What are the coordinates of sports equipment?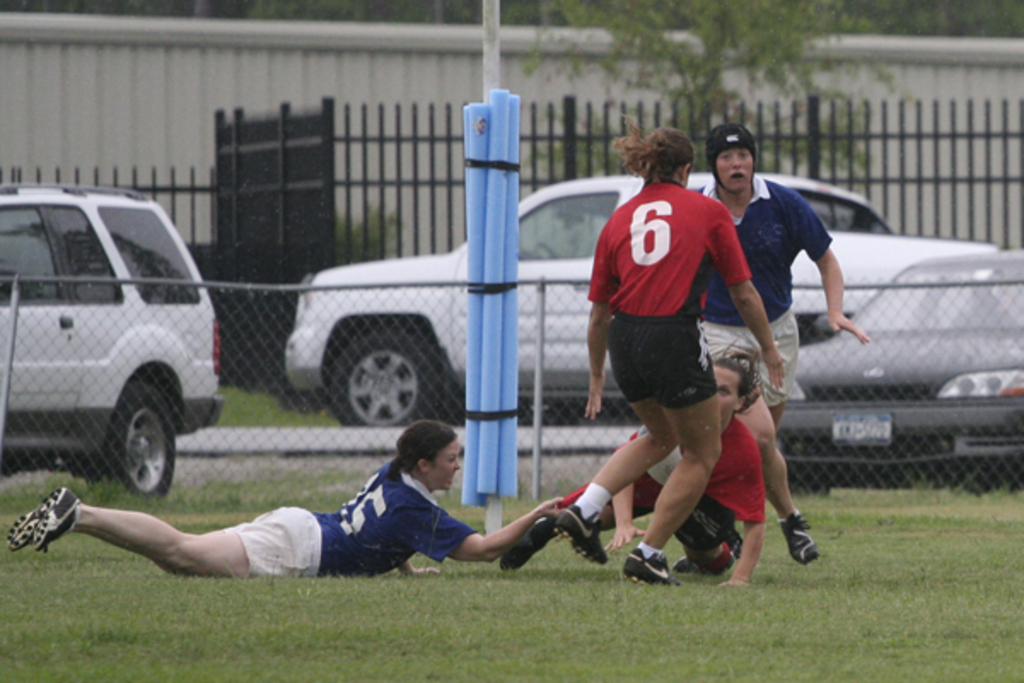
locate(630, 557, 674, 584).
